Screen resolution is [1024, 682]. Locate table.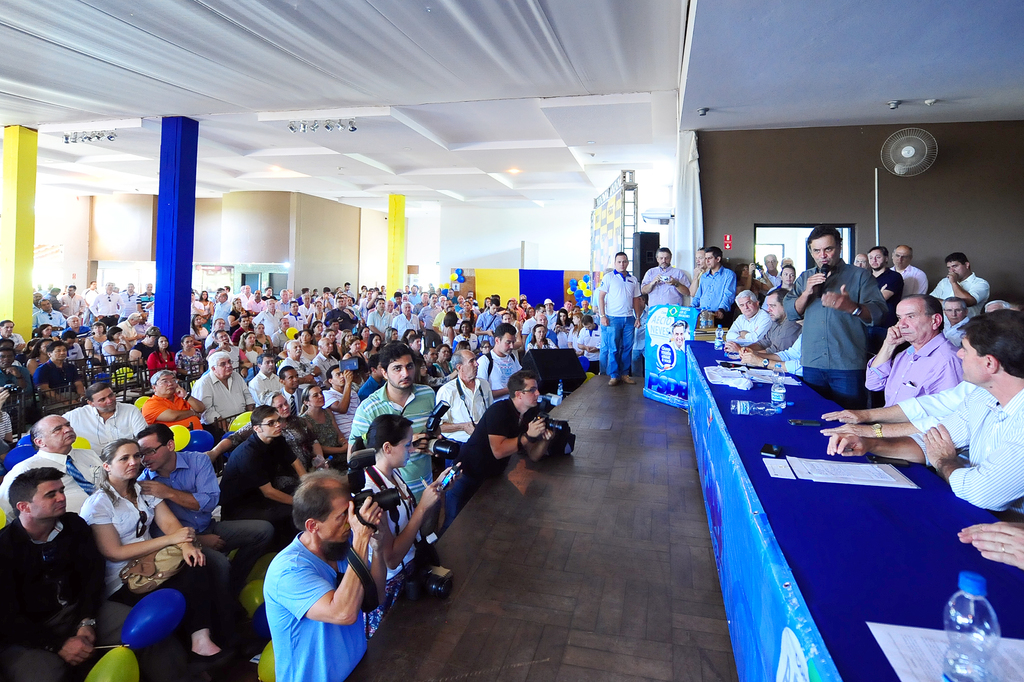
detection(669, 341, 1023, 681).
